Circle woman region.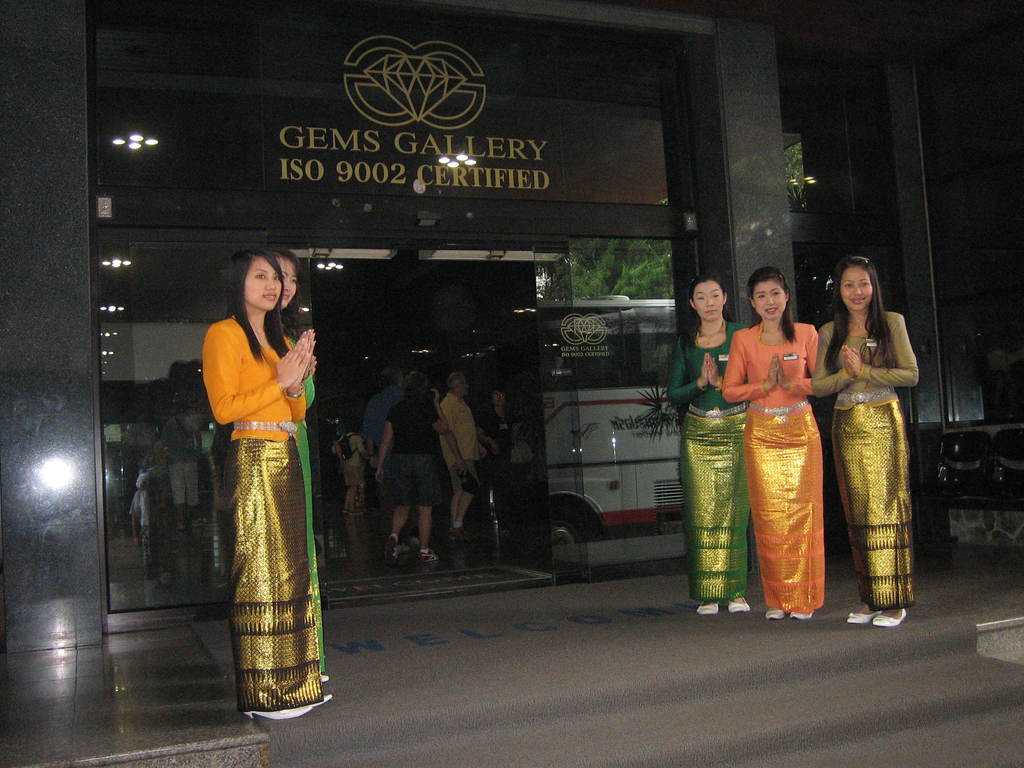
Region: Rect(262, 243, 324, 686).
